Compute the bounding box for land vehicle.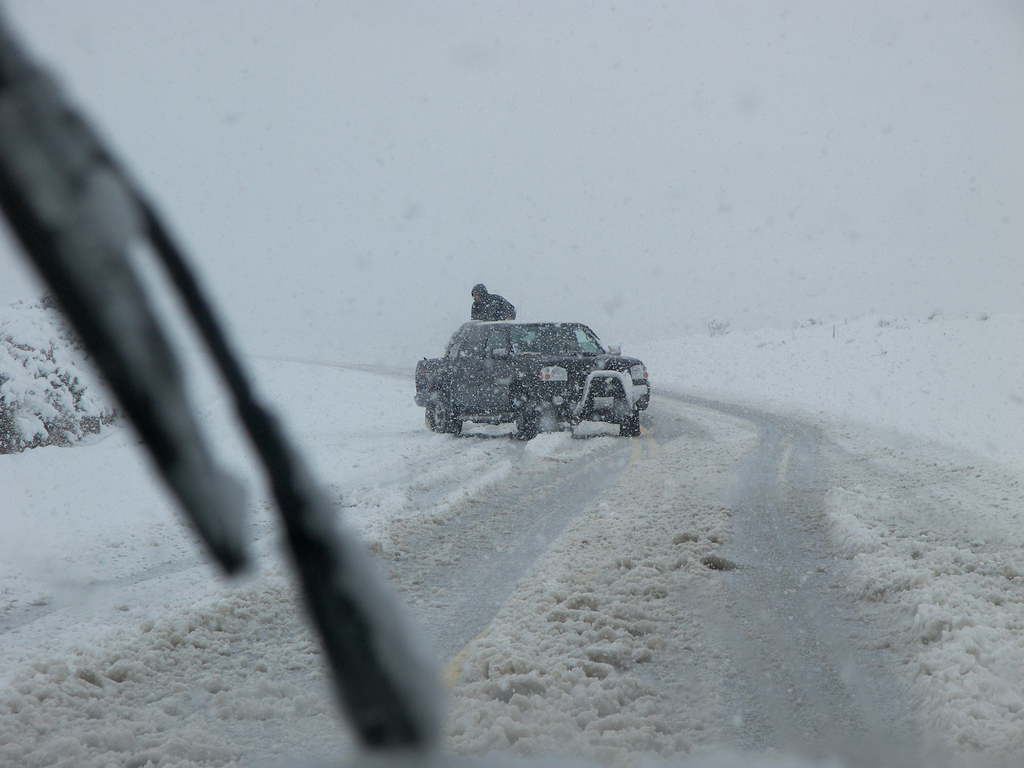
<region>0, 0, 1023, 767</region>.
